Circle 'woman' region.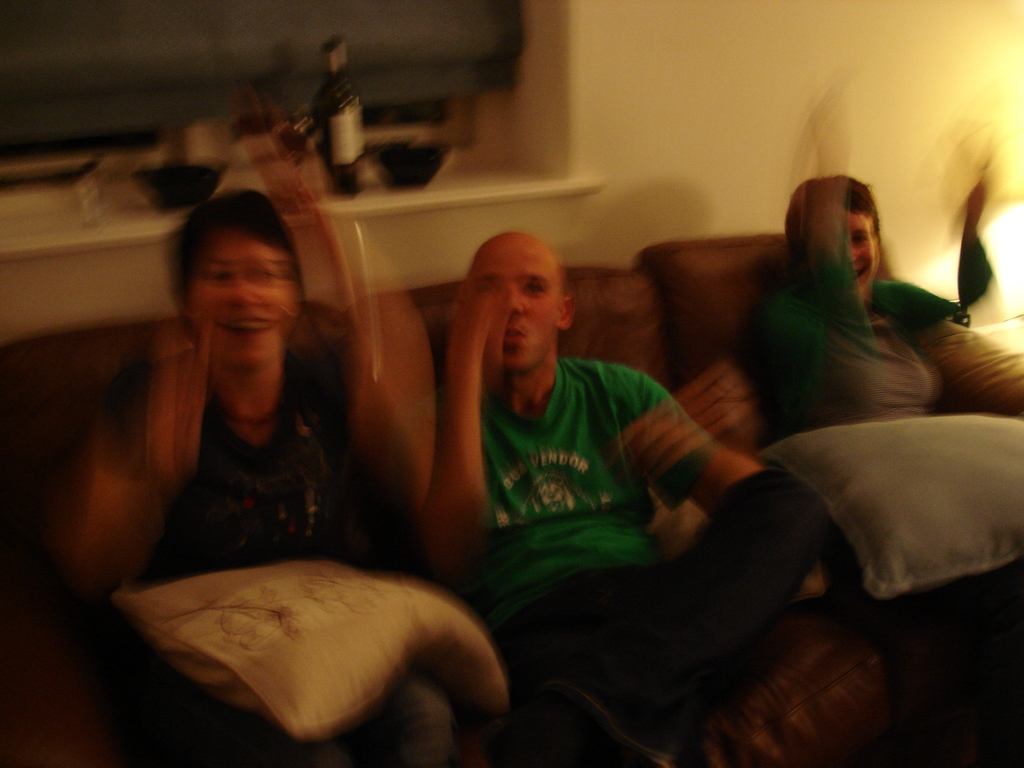
Region: box=[68, 167, 412, 693].
